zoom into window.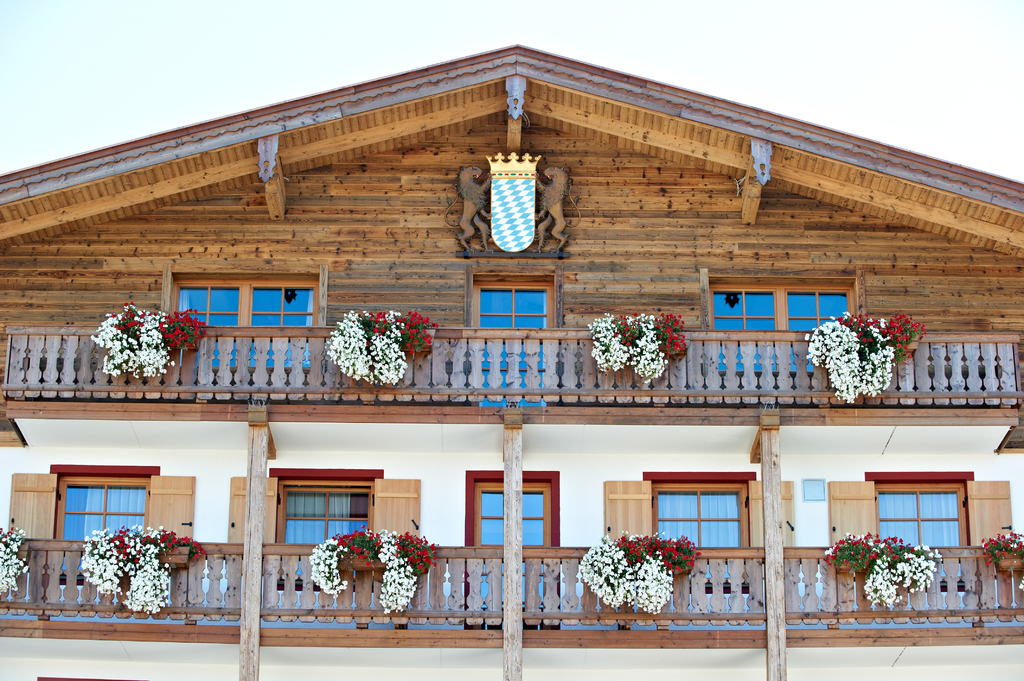
Zoom target: crop(742, 479, 797, 589).
